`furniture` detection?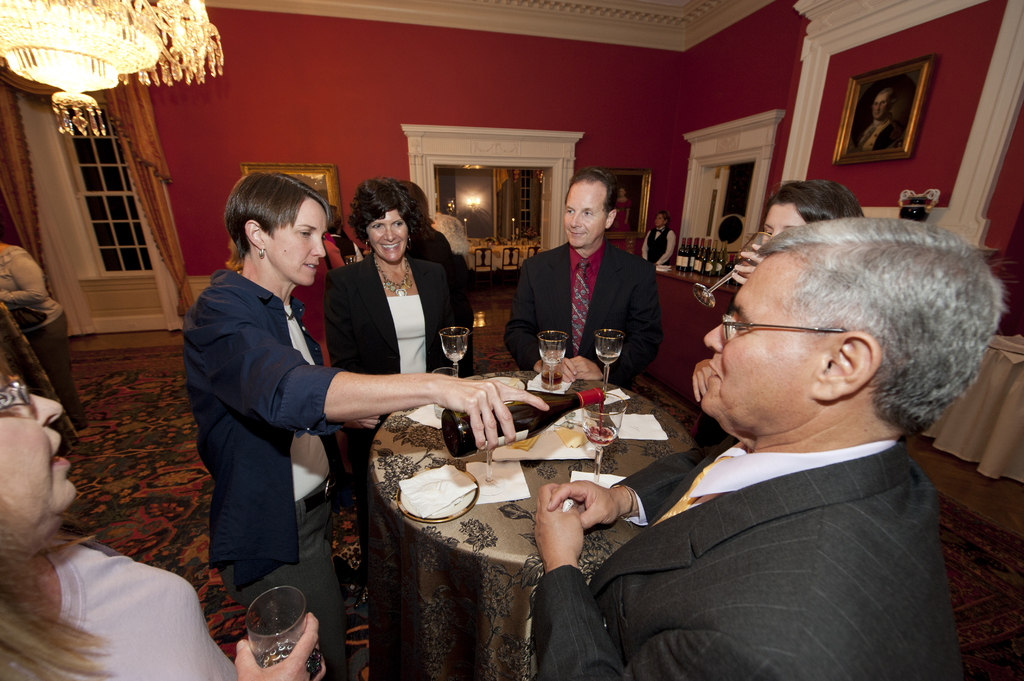
0/302/73/447
